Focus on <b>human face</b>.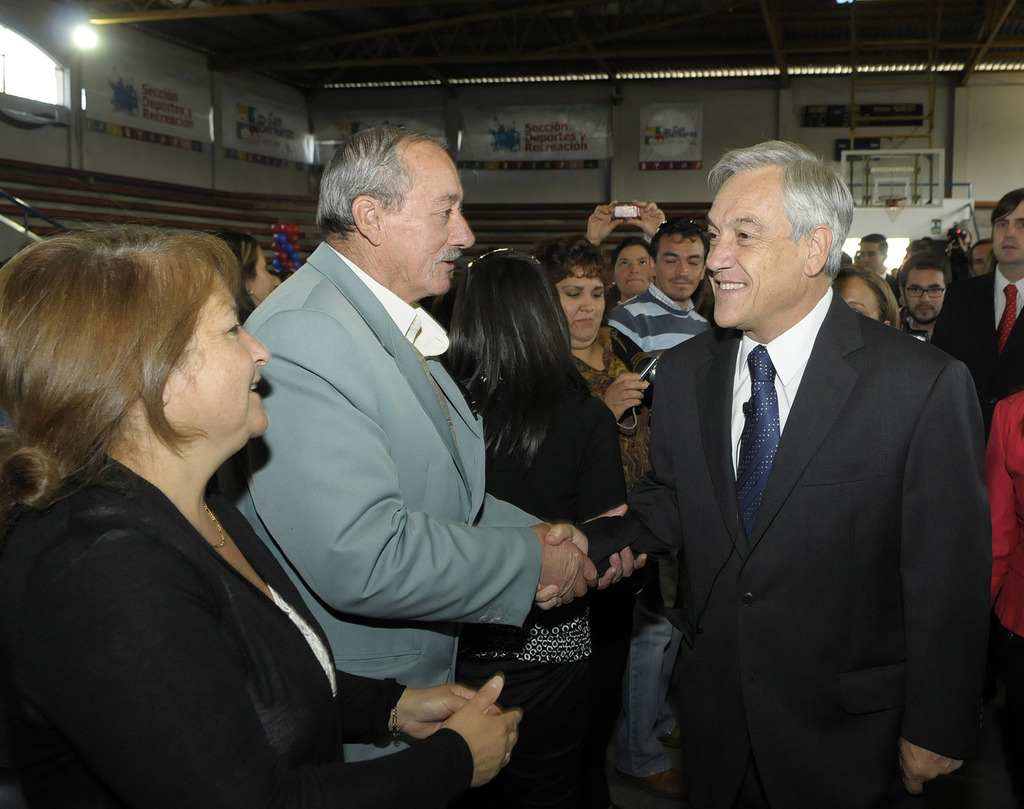
Focused at locate(377, 139, 473, 295).
